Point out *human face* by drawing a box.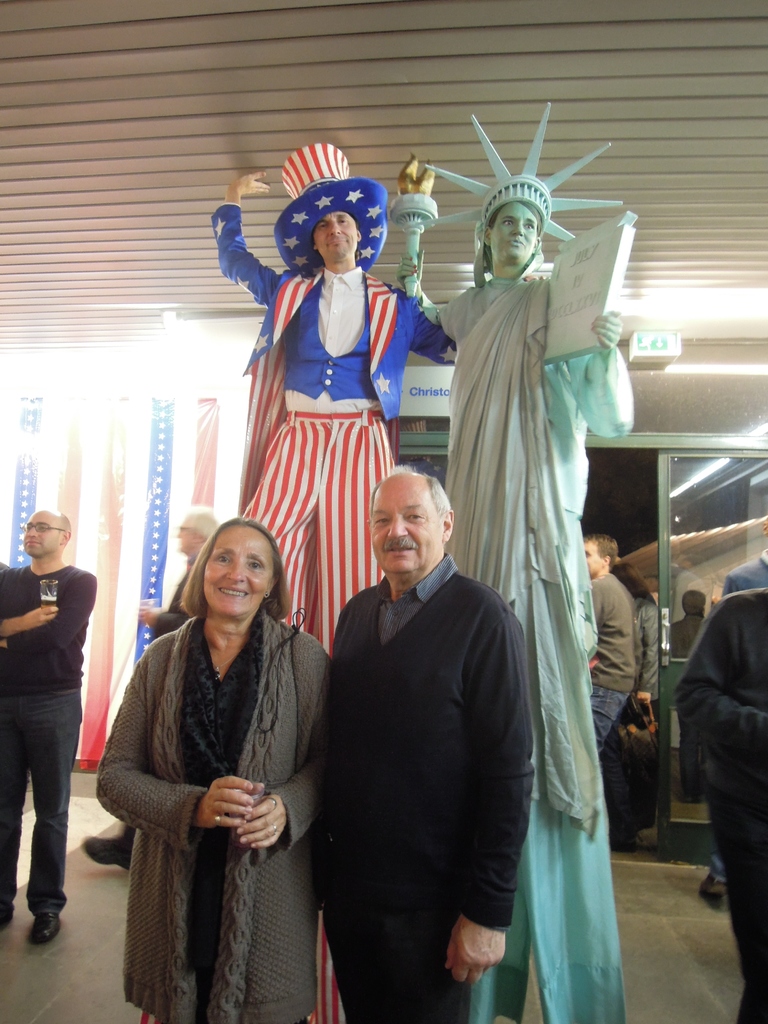
box(22, 514, 59, 557).
